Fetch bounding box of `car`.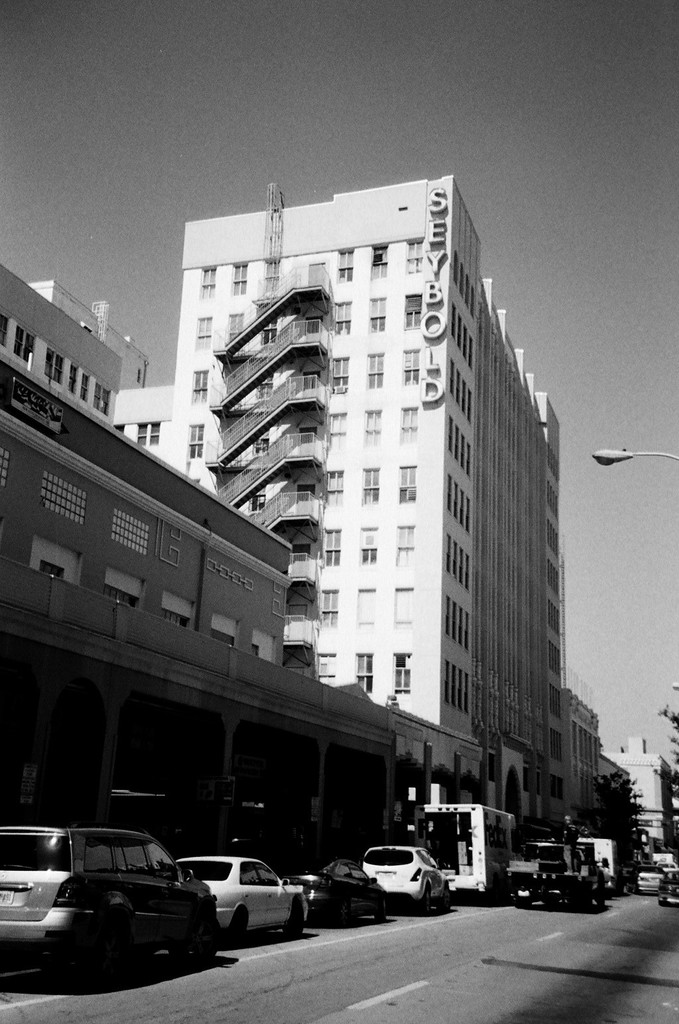
Bbox: [x1=358, y1=846, x2=454, y2=907].
